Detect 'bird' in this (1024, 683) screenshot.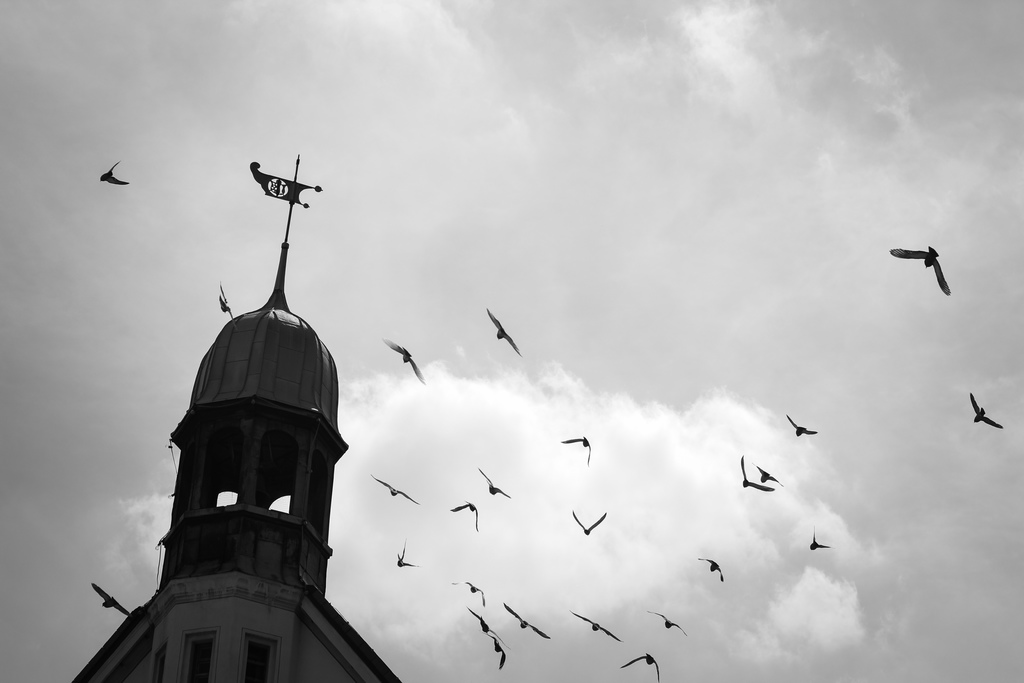
Detection: 620, 657, 662, 678.
